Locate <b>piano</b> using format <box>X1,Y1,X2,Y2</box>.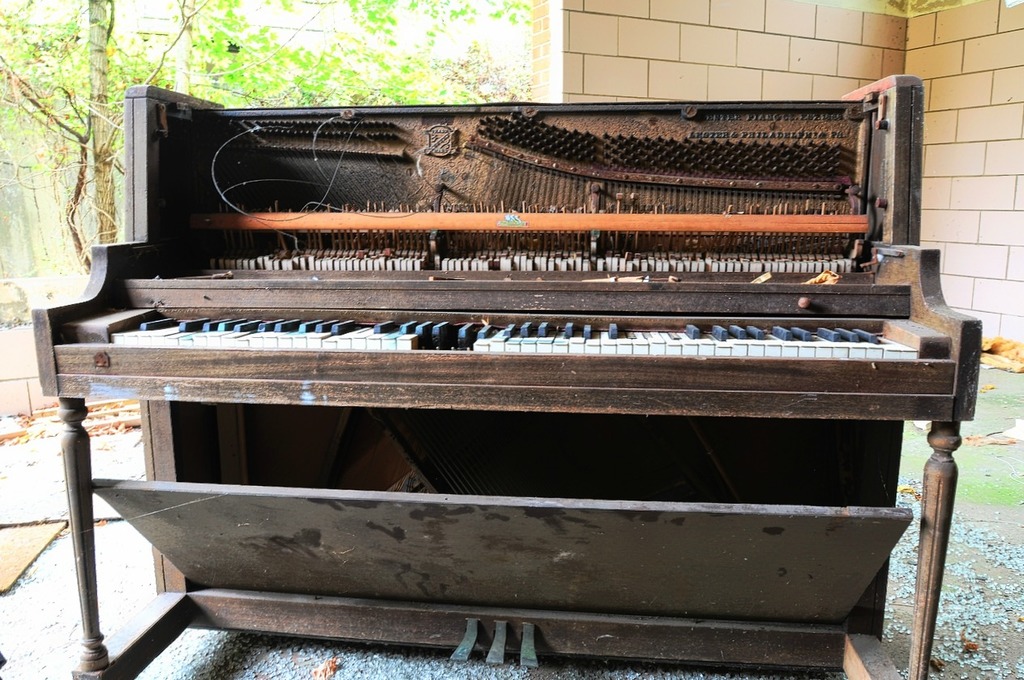
<box>0,107,1004,613</box>.
